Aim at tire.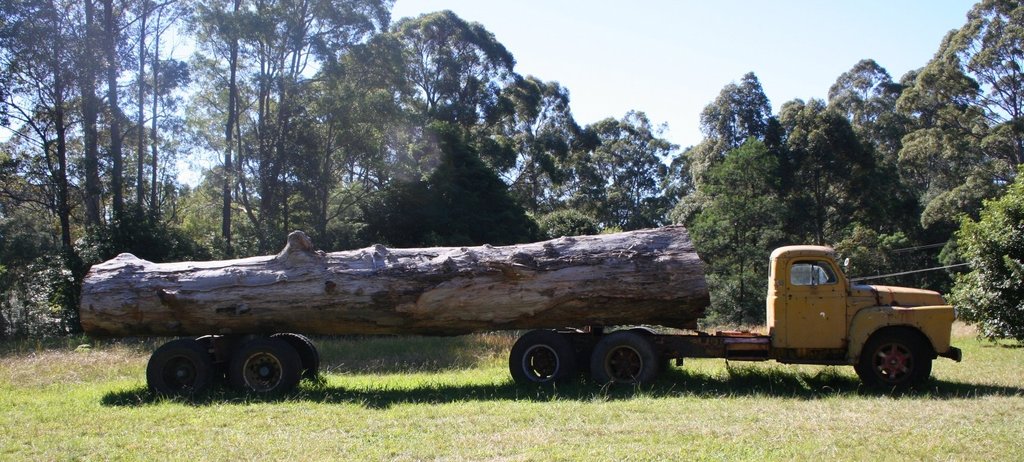
Aimed at Rect(184, 332, 241, 397).
